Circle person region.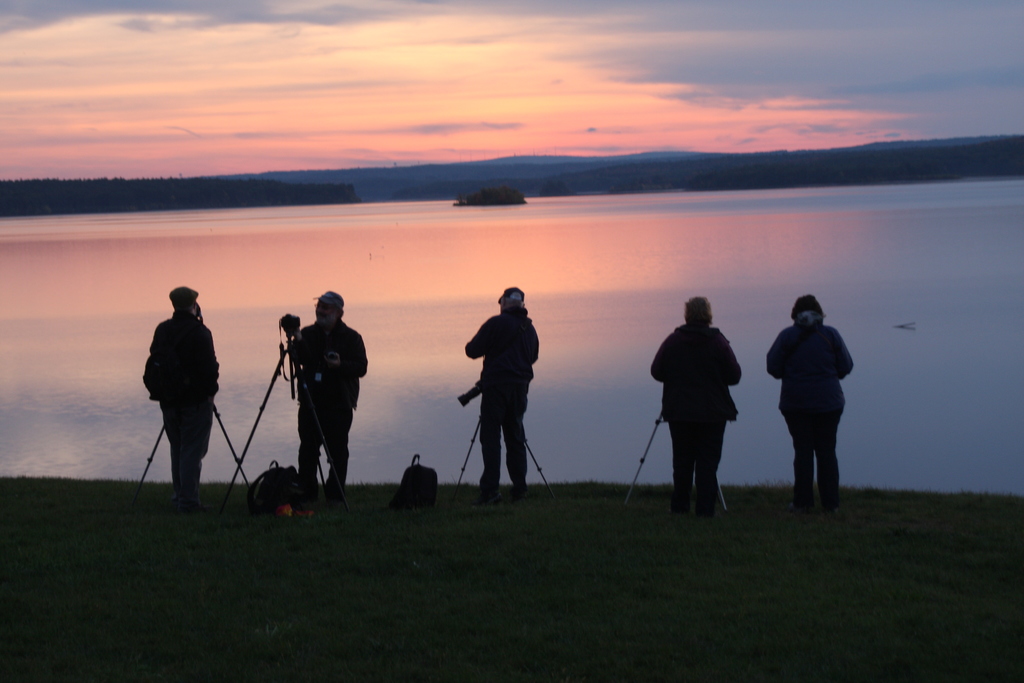
Region: detection(457, 289, 541, 504).
